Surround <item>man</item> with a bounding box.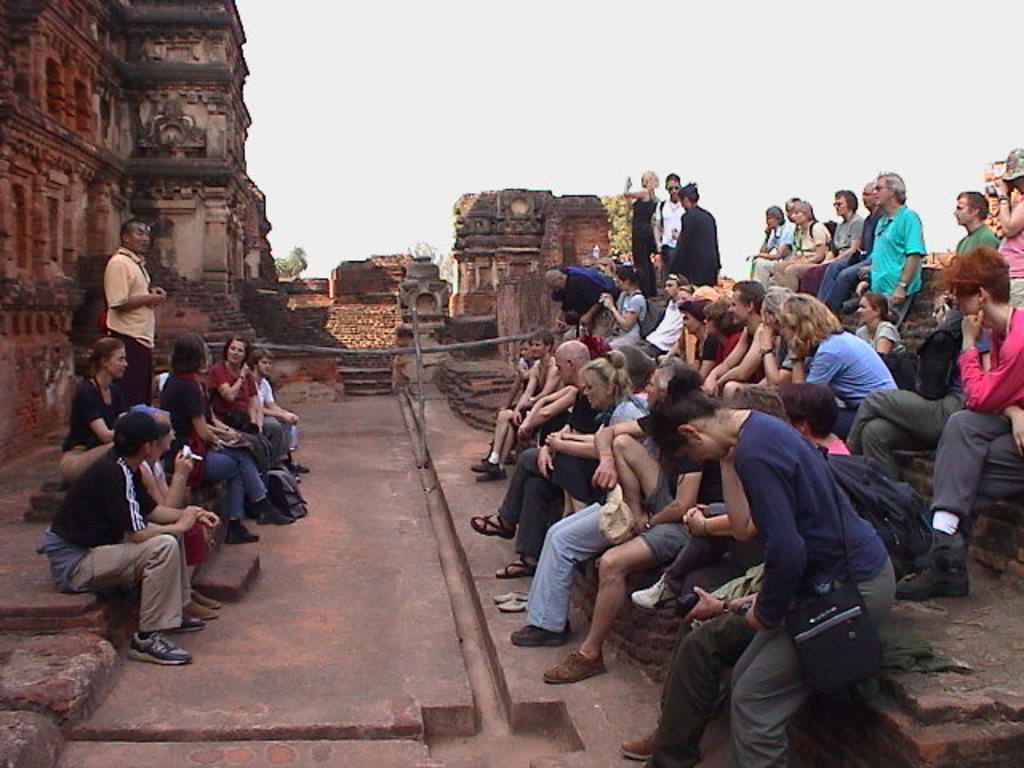
x1=950 y1=187 x2=1000 y2=250.
